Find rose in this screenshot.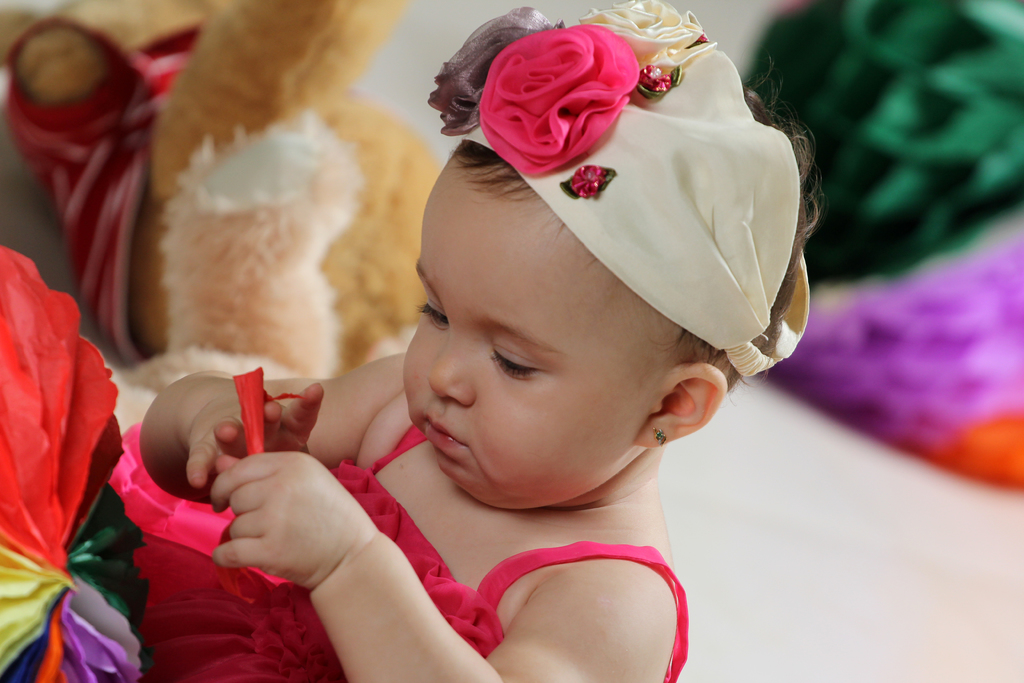
The bounding box for rose is rect(573, 0, 716, 70).
